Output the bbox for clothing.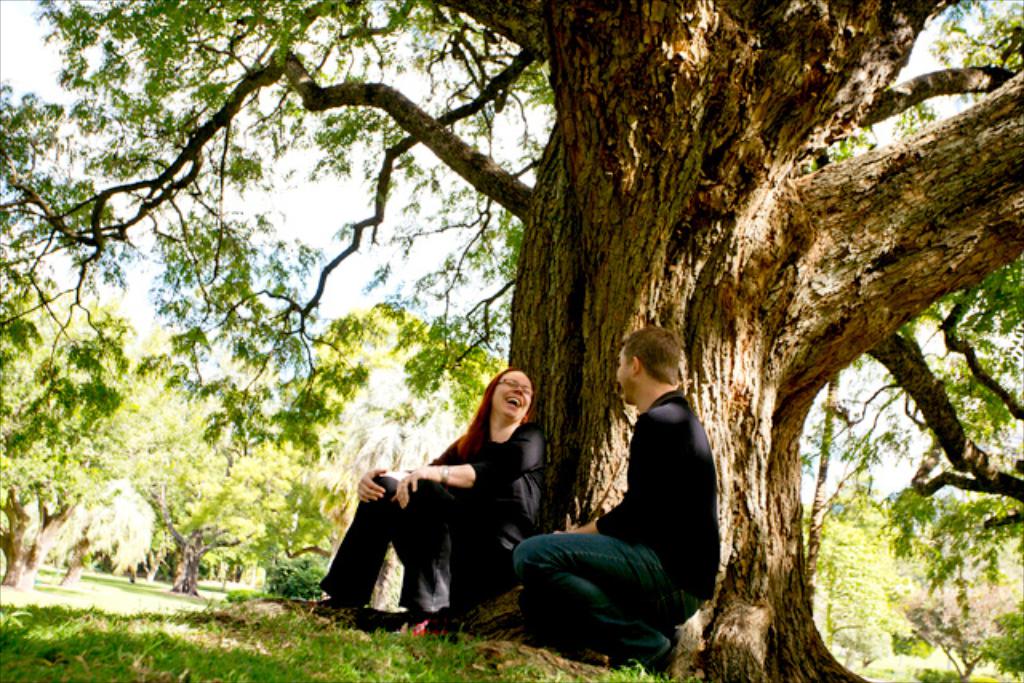
[left=533, top=338, right=723, bottom=659].
